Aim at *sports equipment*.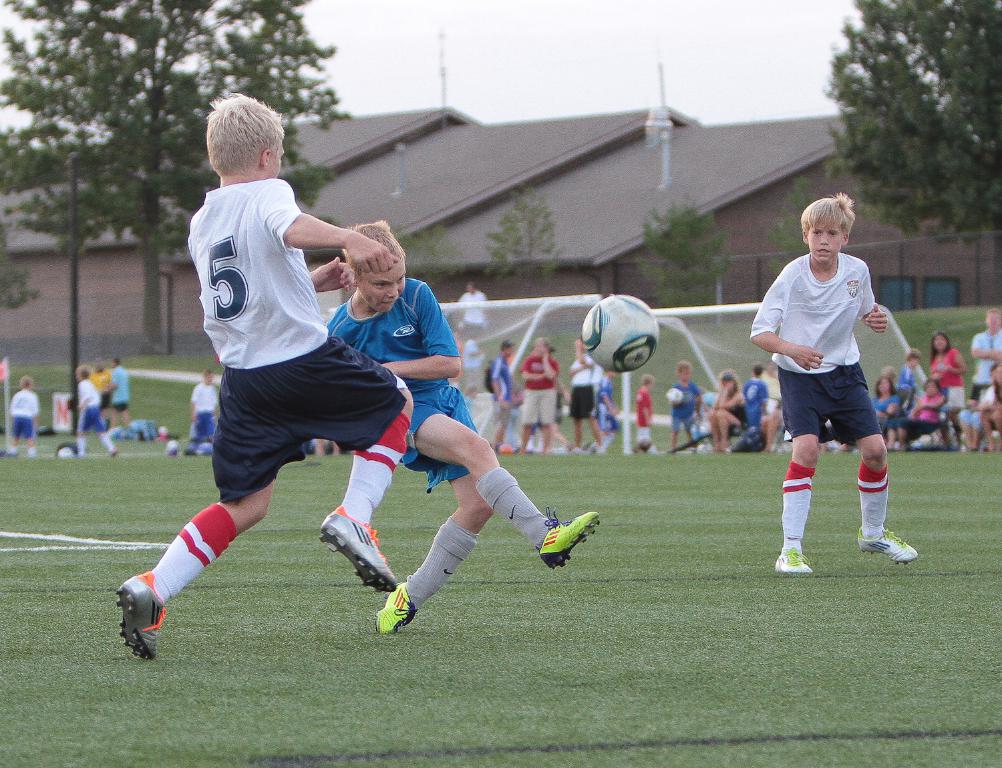
Aimed at l=579, t=293, r=662, b=375.
